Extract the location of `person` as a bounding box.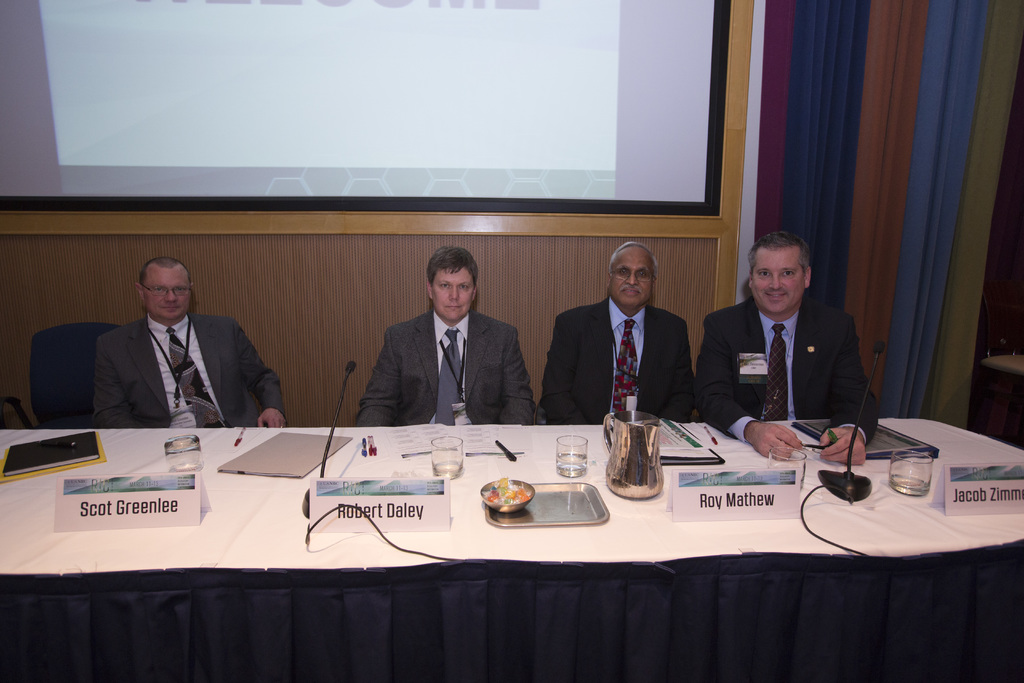
540/242/699/425.
